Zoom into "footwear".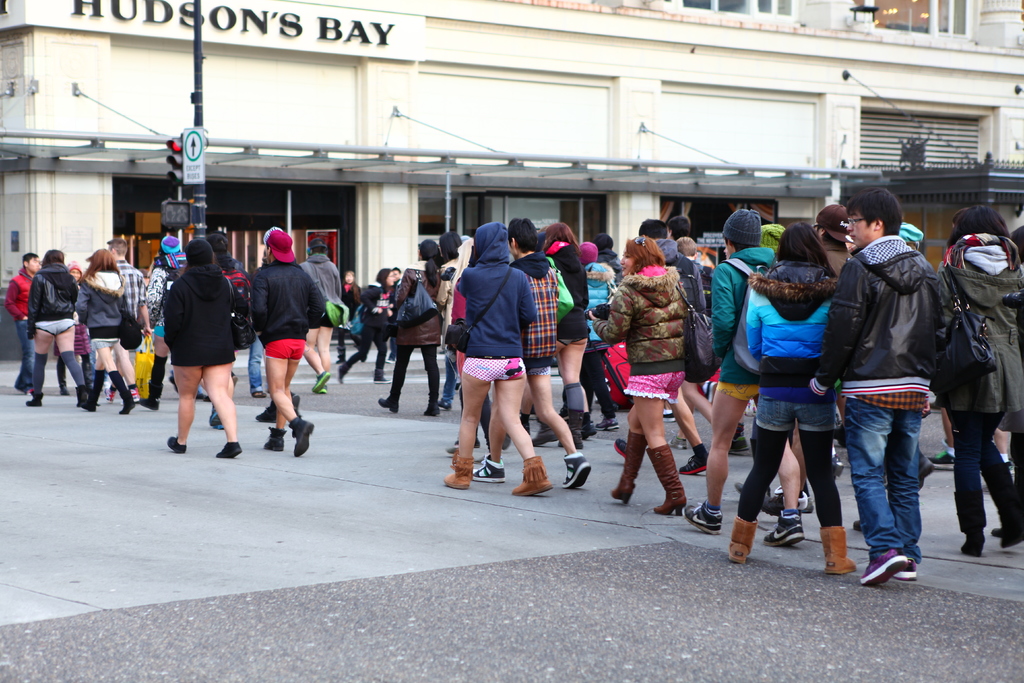
Zoom target: (left=373, top=366, right=389, bottom=385).
